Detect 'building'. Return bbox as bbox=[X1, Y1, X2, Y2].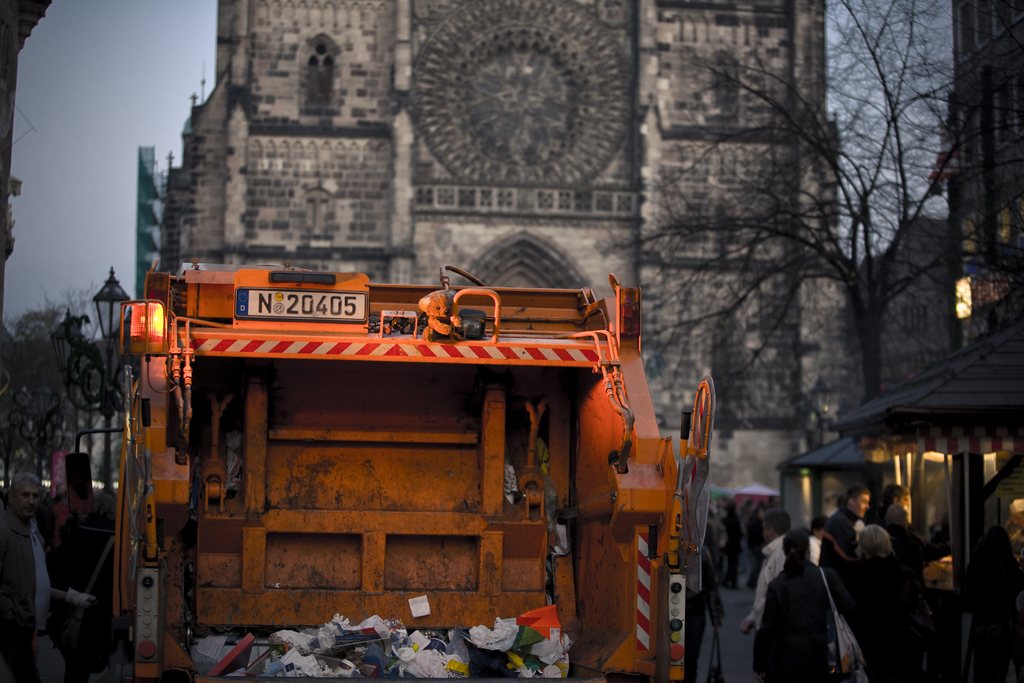
bbox=[877, 0, 1023, 490].
